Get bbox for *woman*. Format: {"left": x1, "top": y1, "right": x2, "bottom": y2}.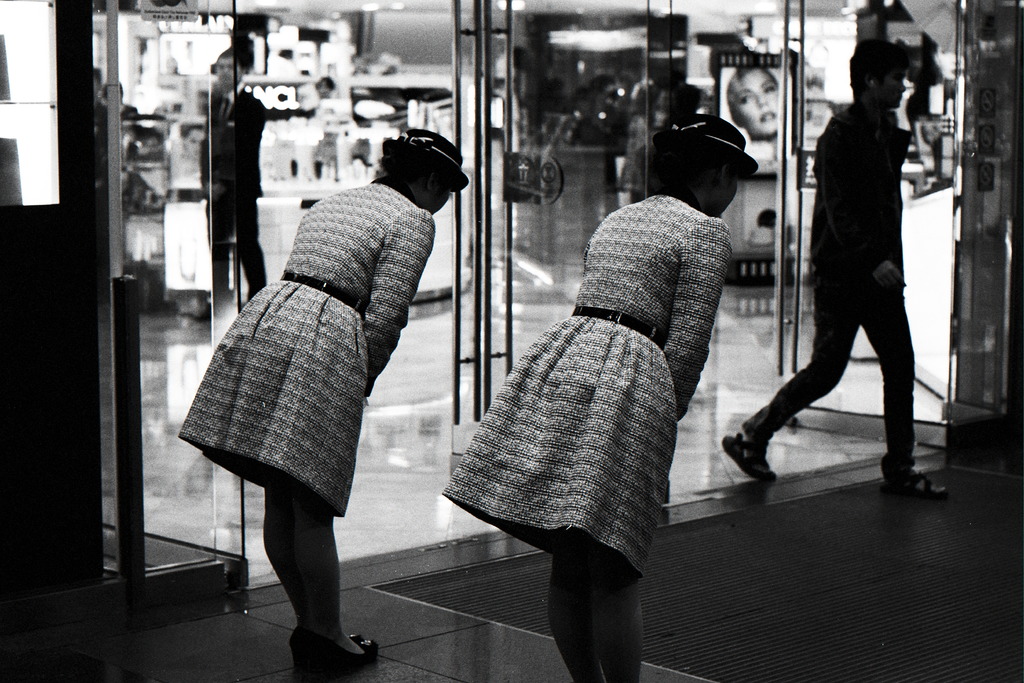
{"left": 726, "top": 63, "right": 778, "bottom": 139}.
